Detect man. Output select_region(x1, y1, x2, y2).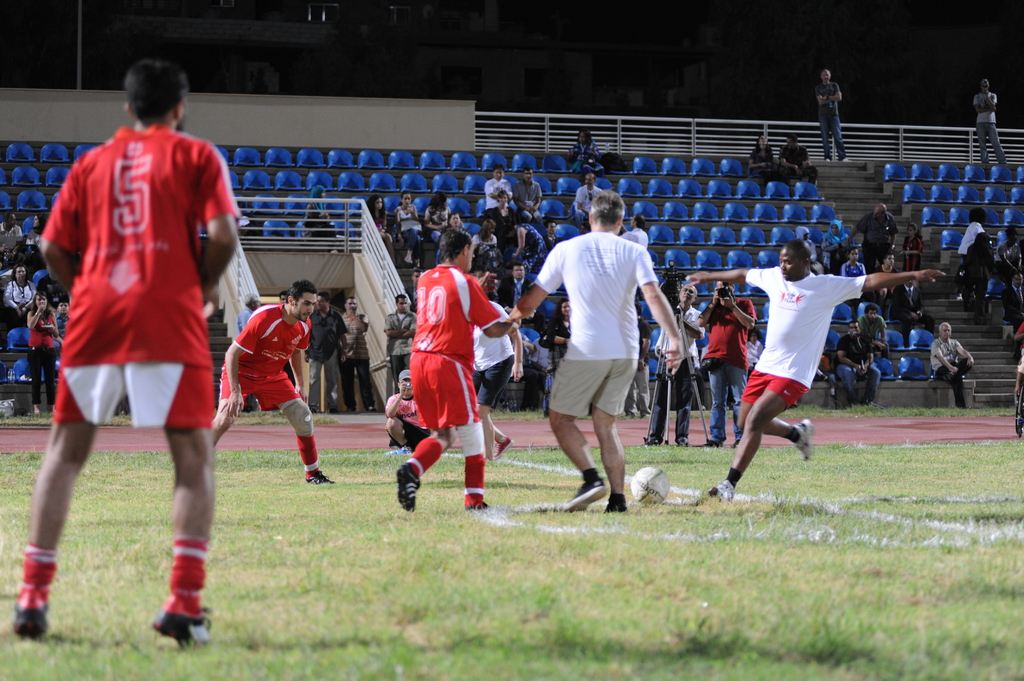
select_region(836, 319, 885, 408).
